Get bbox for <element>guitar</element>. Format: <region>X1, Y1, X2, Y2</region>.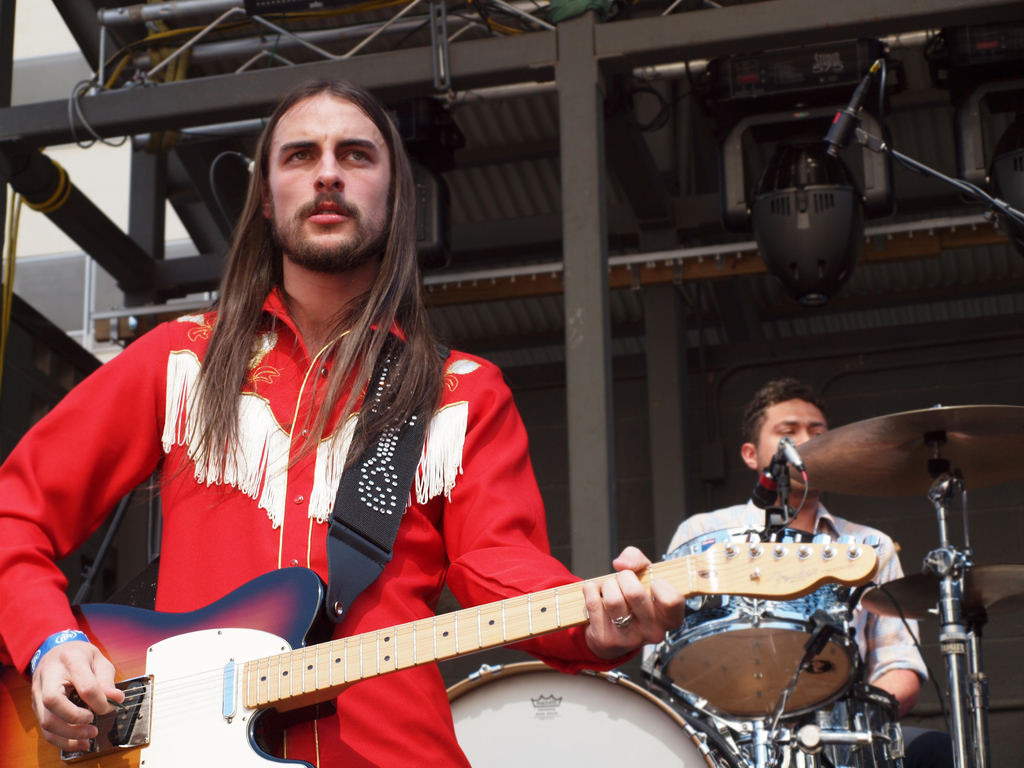
<region>15, 488, 1023, 767</region>.
